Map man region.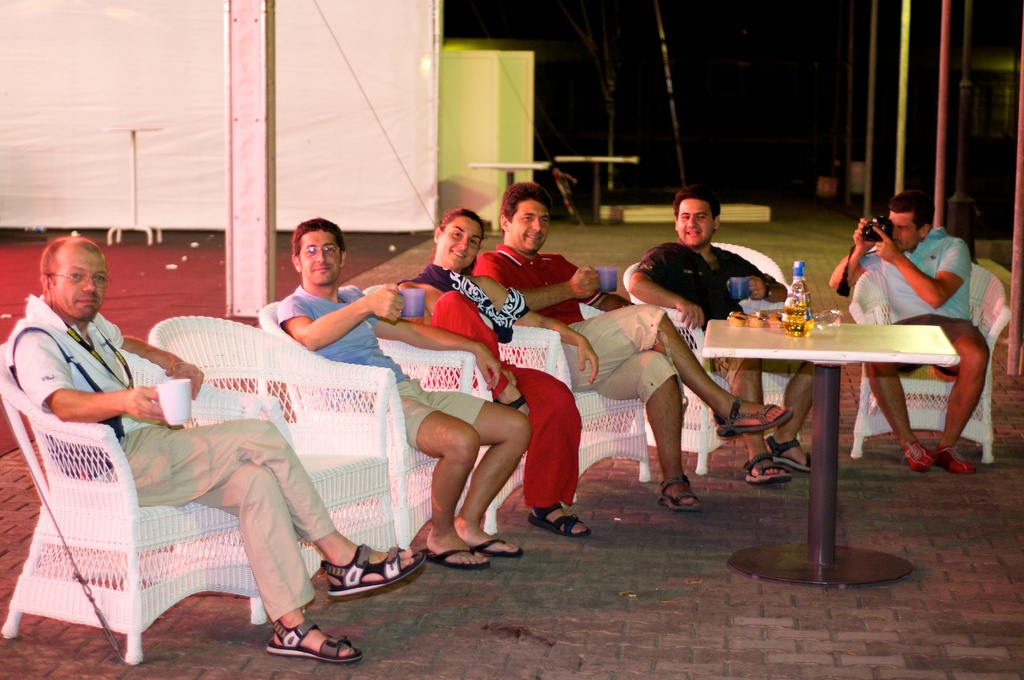
Mapped to [826, 190, 991, 477].
